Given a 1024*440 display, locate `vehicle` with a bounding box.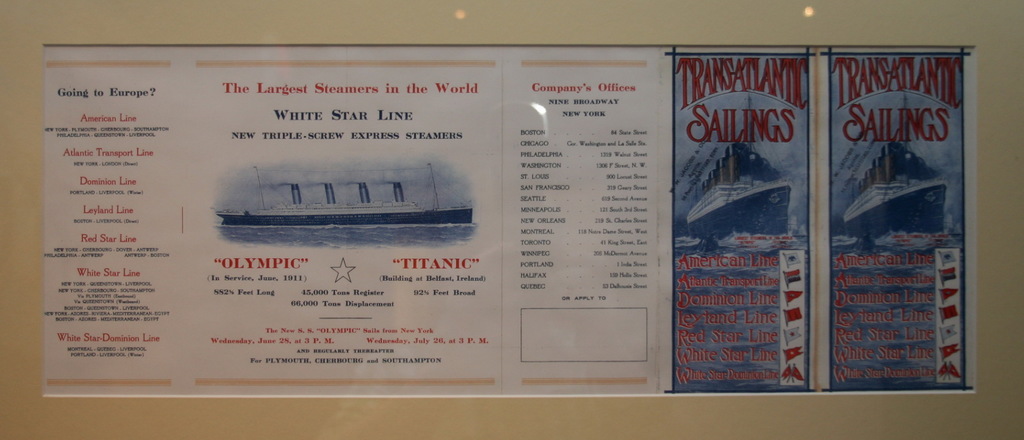
Located: <box>211,161,474,227</box>.
